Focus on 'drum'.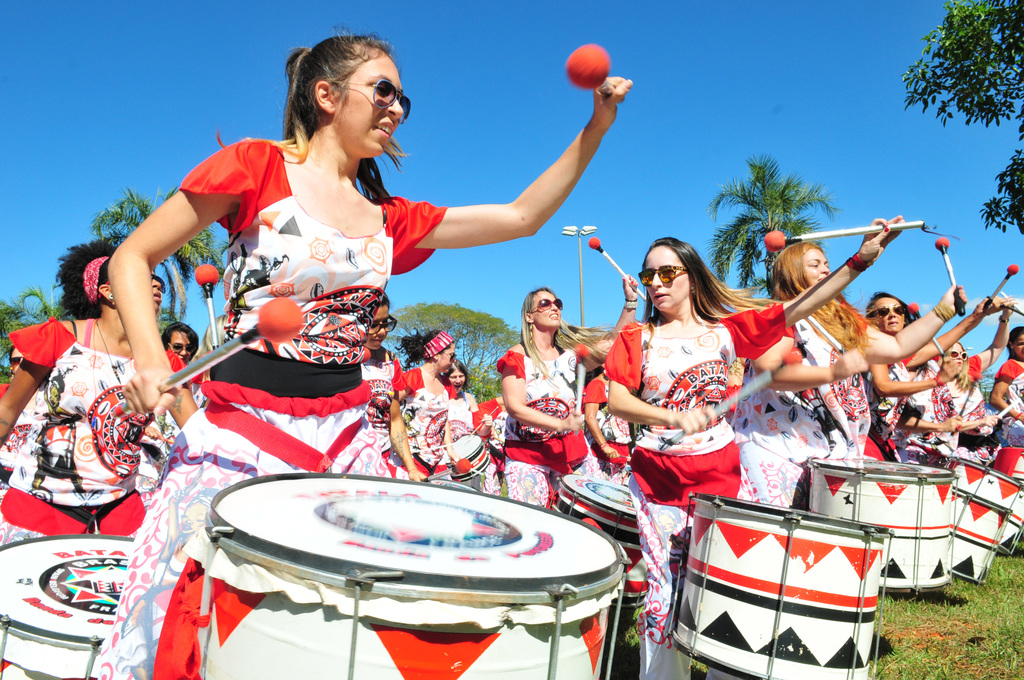
Focused at pyautogui.locateOnScreen(547, 473, 649, 610).
